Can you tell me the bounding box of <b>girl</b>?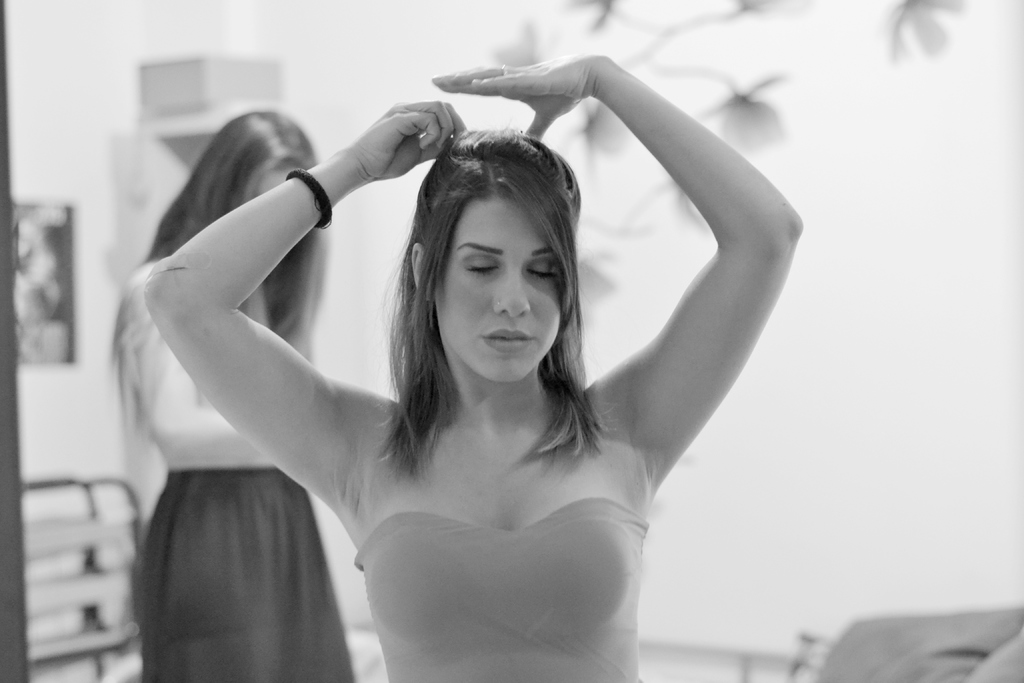
<box>140,51,805,682</box>.
